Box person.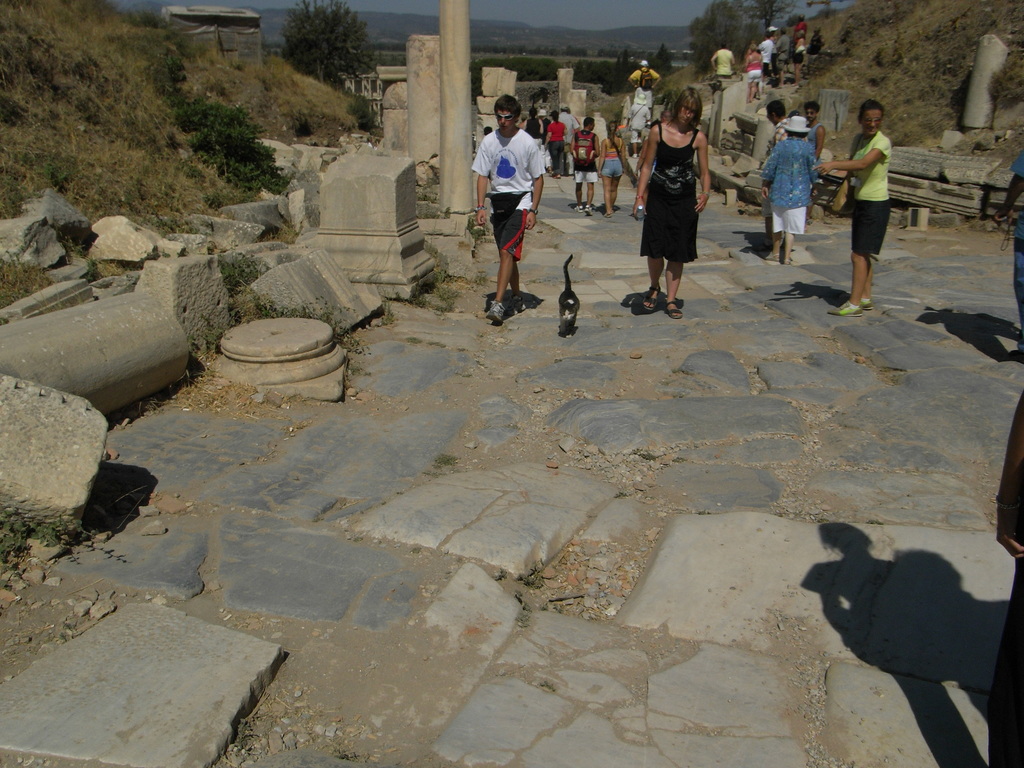
bbox=(628, 68, 652, 160).
